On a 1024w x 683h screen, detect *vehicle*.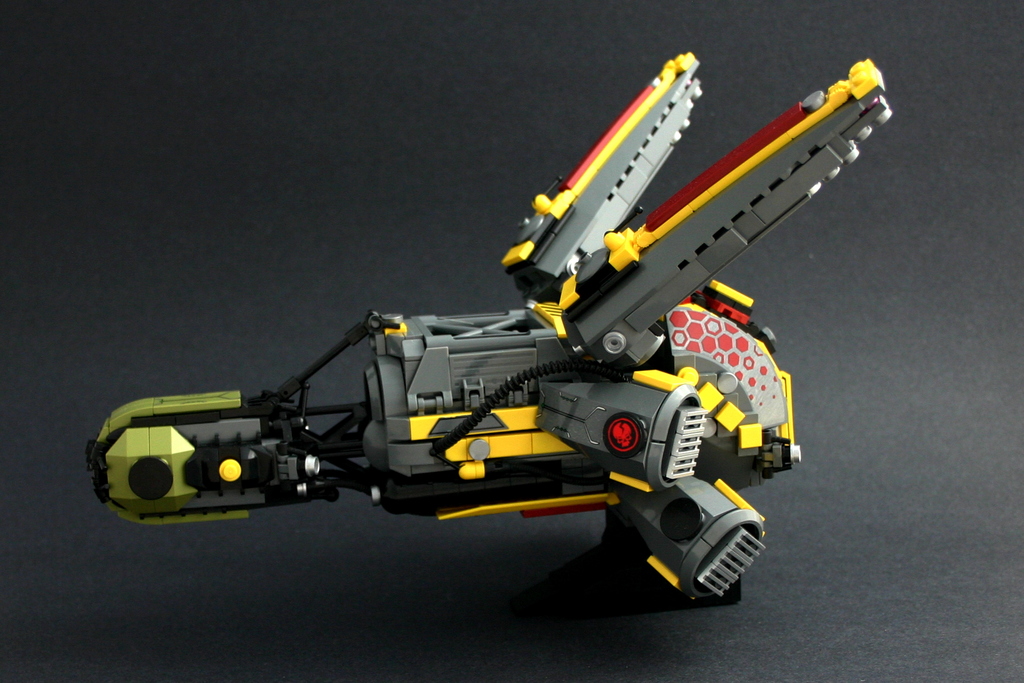
box(114, 98, 883, 589).
